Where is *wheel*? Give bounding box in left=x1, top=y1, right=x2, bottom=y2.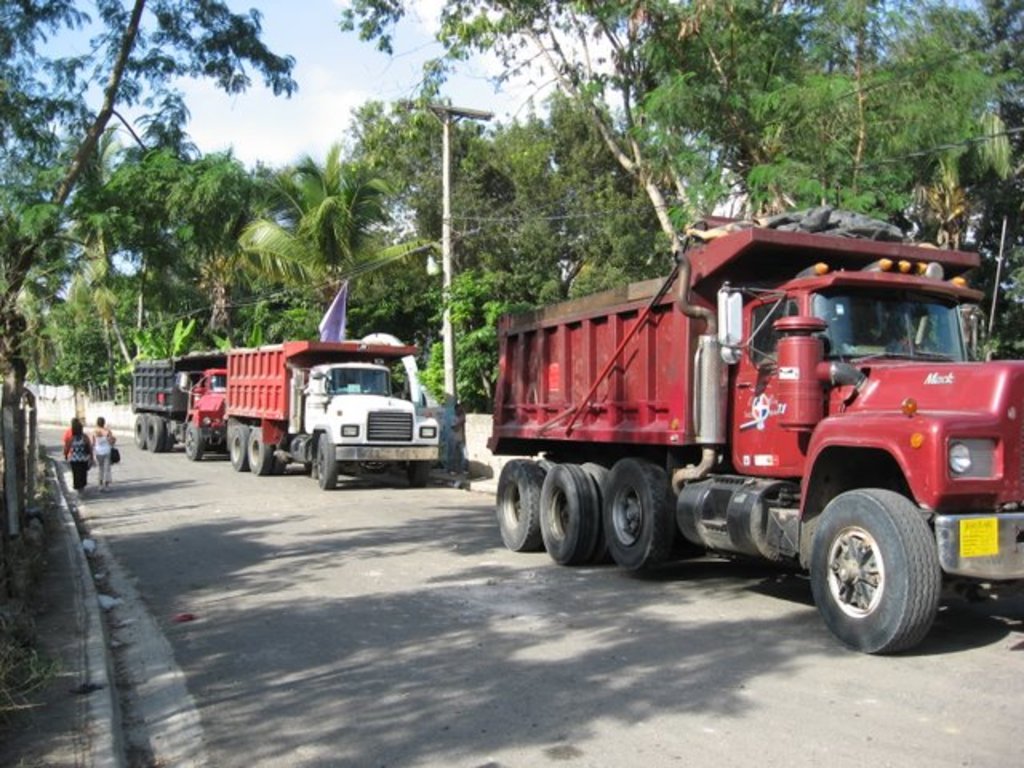
left=534, top=459, right=606, bottom=566.
